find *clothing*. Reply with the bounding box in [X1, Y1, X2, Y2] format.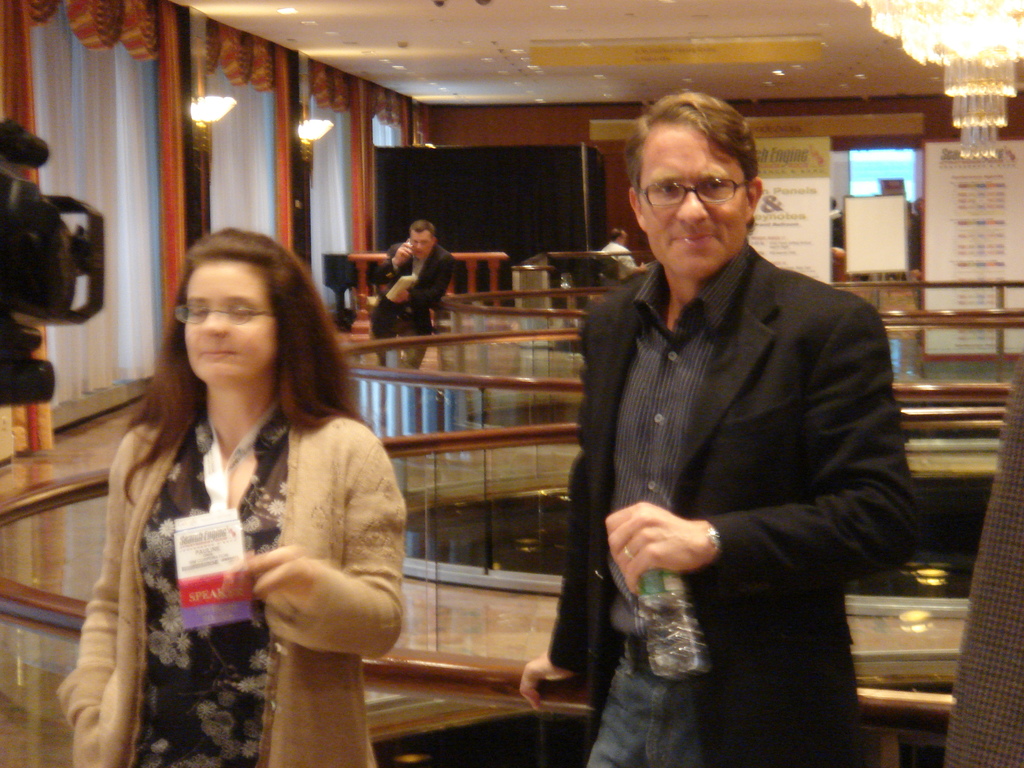
[71, 330, 406, 736].
